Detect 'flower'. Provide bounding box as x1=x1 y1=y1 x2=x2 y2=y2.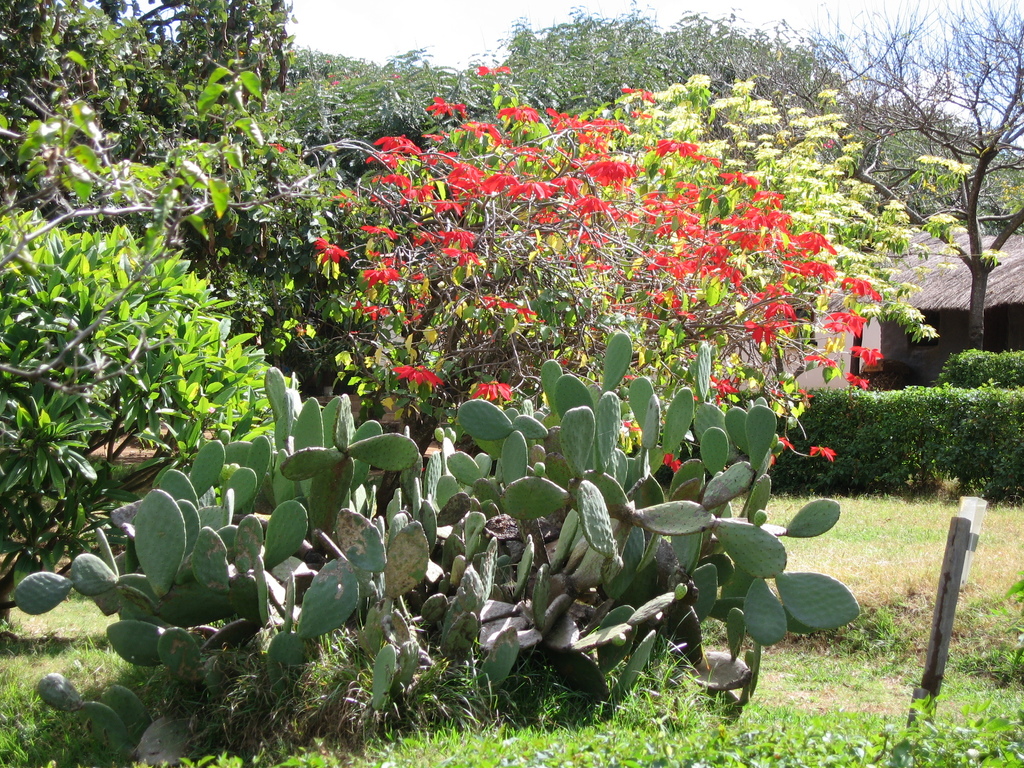
x1=842 y1=371 x2=869 y2=392.
